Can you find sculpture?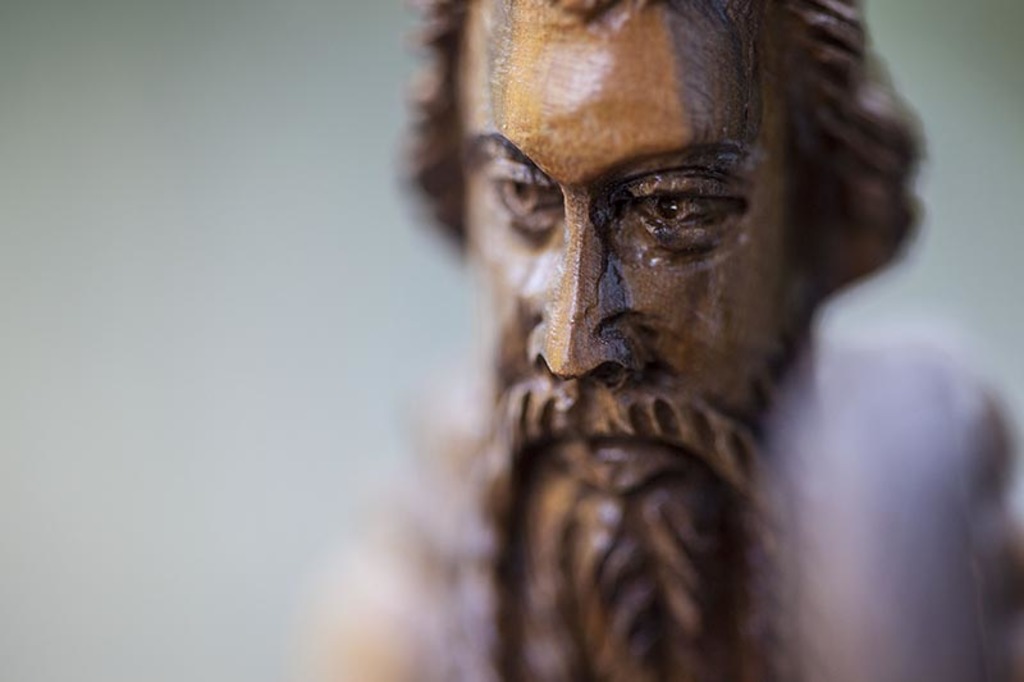
Yes, bounding box: {"left": 289, "top": 0, "right": 1023, "bottom": 681}.
